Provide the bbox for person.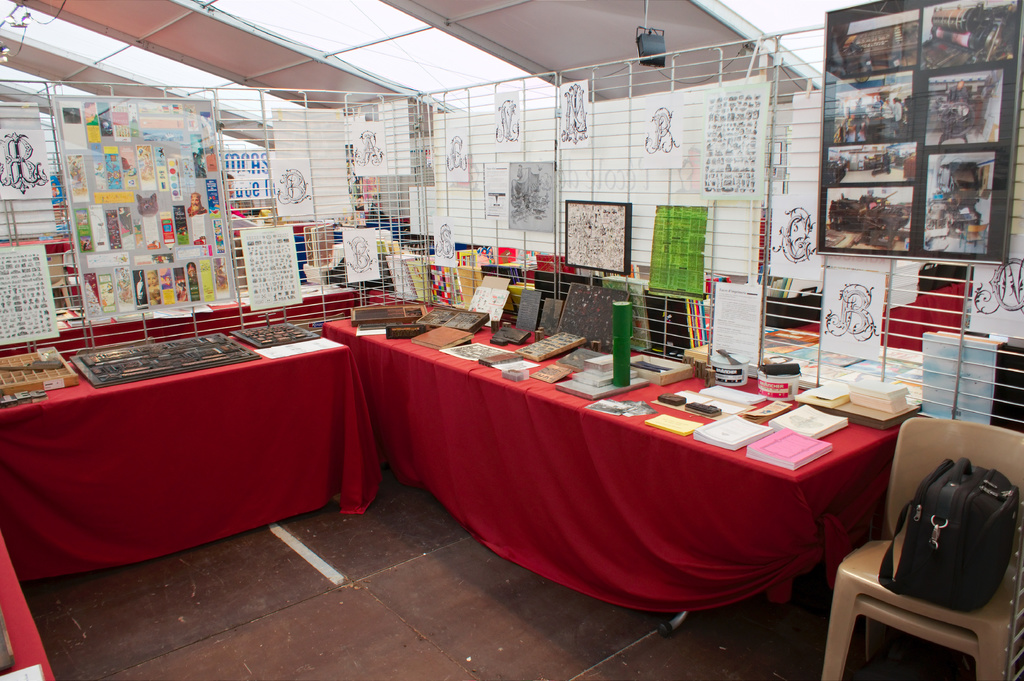
(147, 269, 162, 306).
